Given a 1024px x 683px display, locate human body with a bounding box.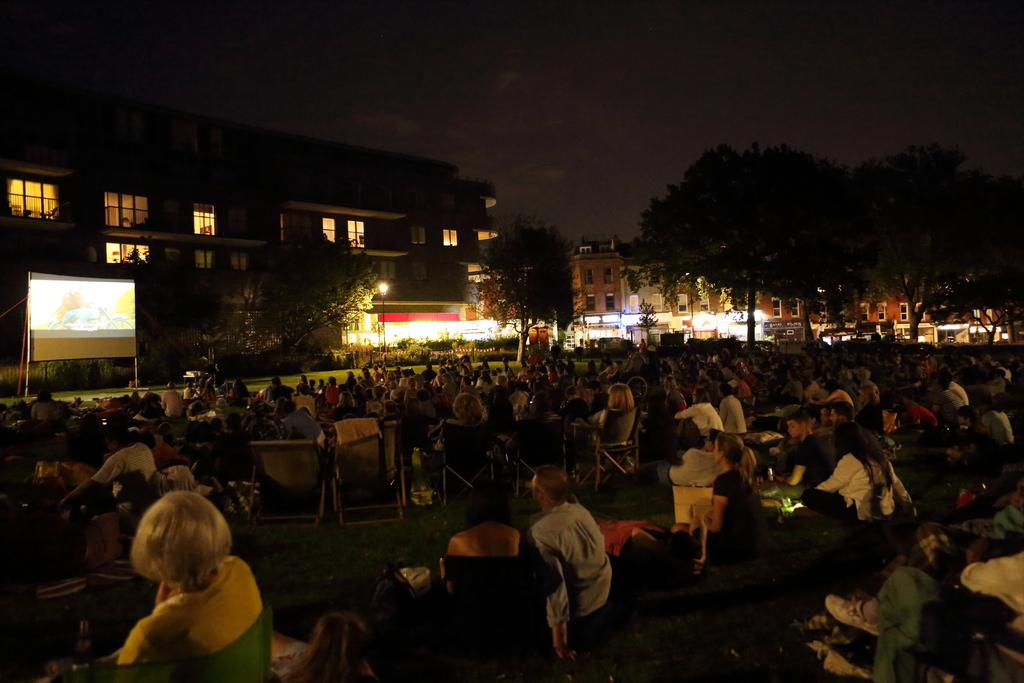
Located: x1=595 y1=382 x2=628 y2=442.
